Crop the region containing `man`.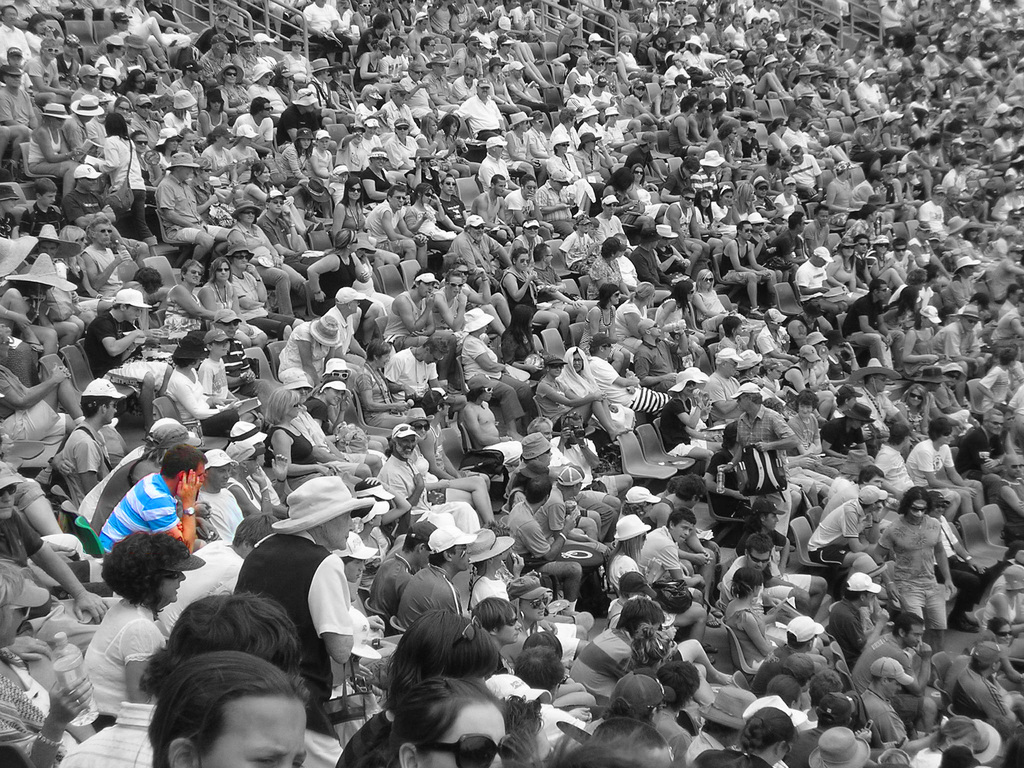
Crop region: 998, 455, 1023, 534.
